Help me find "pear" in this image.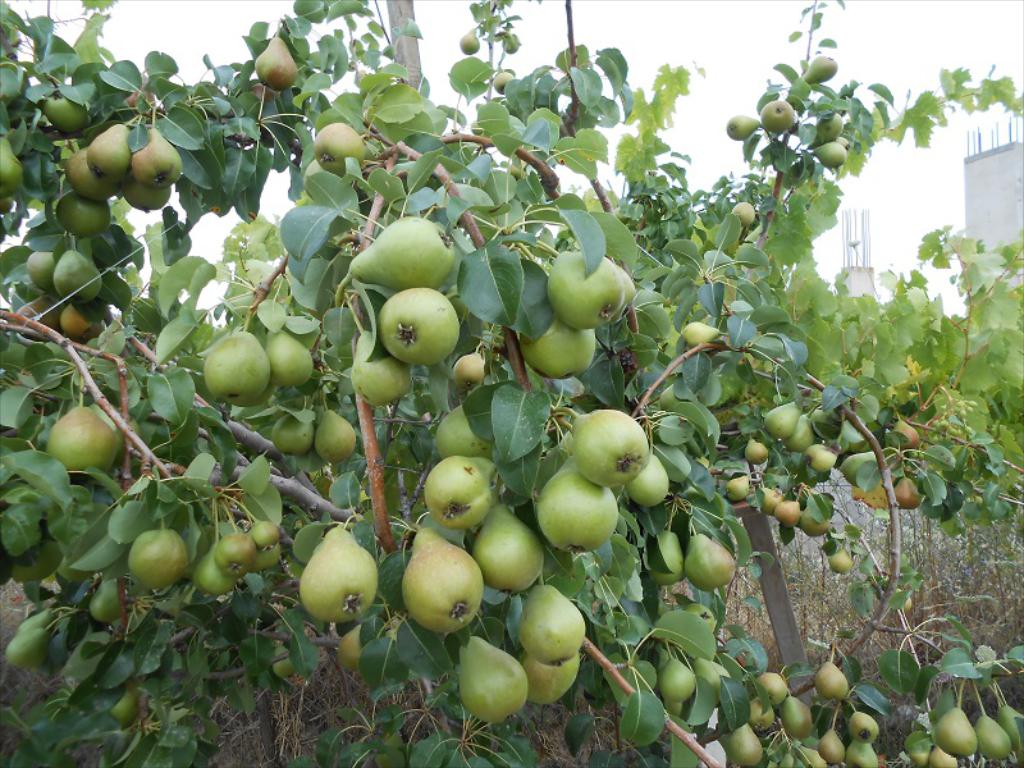
Found it: 726/471/751/498.
